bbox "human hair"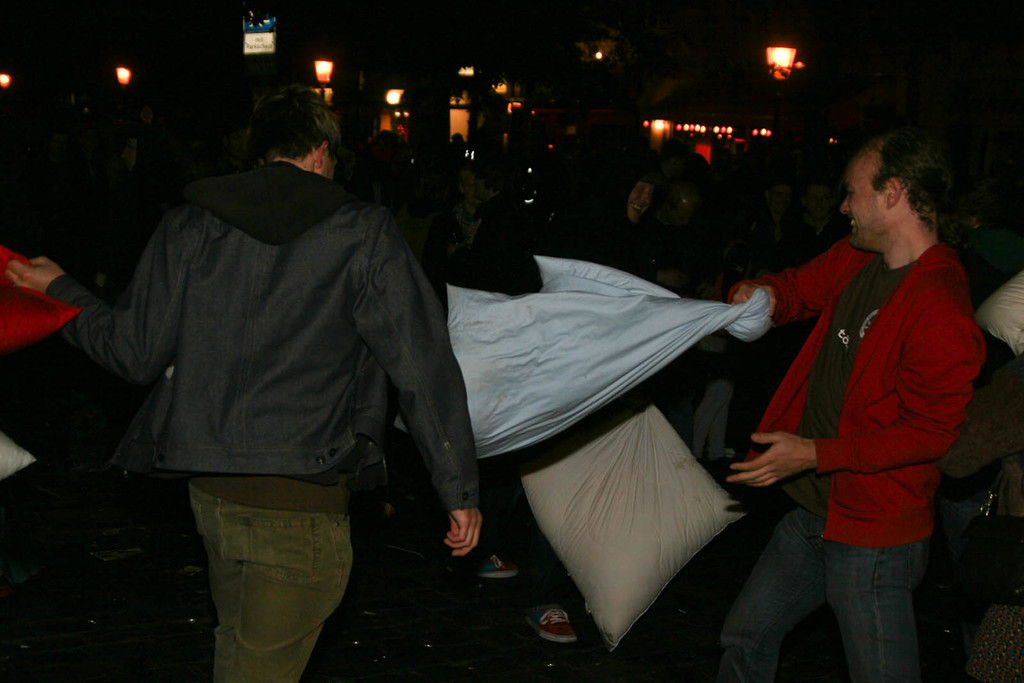
left=876, top=133, right=952, bottom=217
